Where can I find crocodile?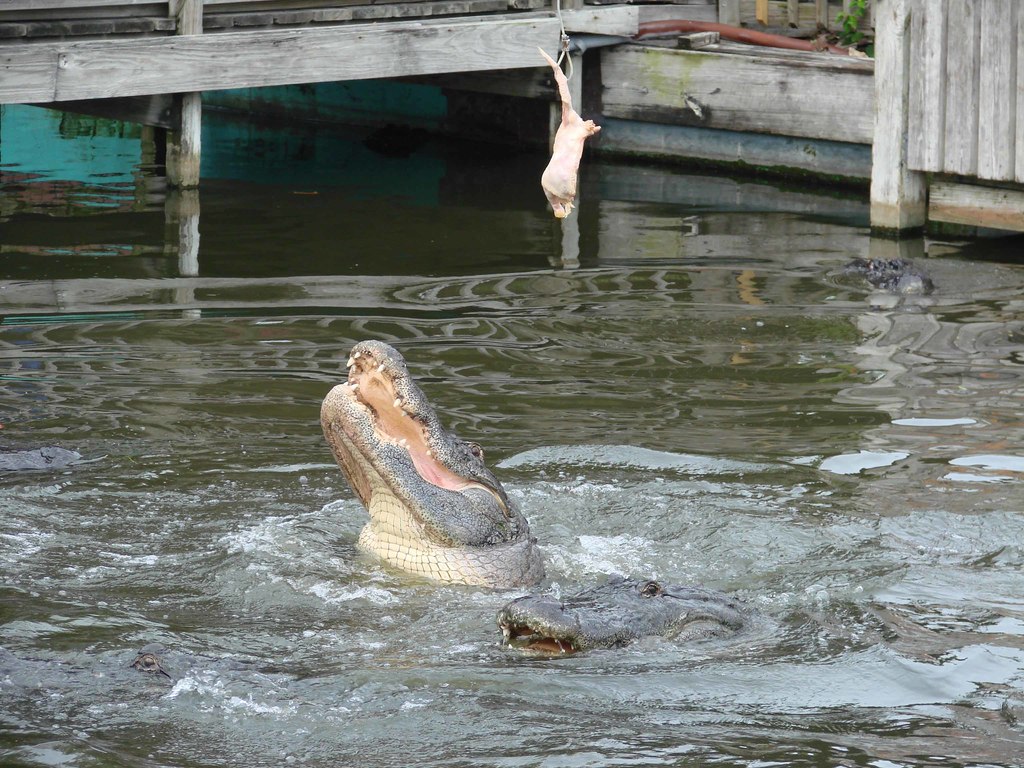
You can find it at 317/338/547/584.
